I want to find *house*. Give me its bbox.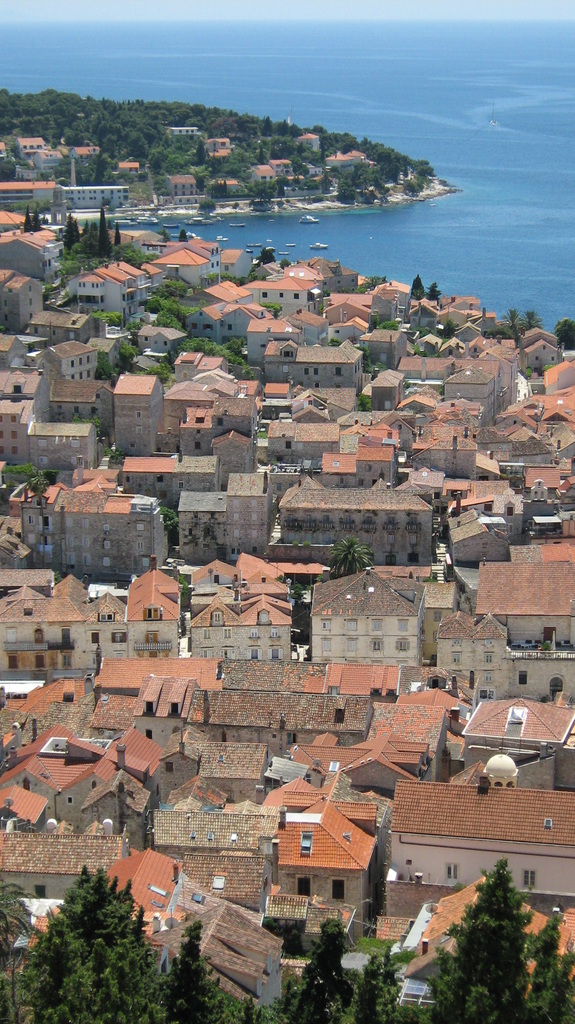
crop(525, 327, 565, 350).
